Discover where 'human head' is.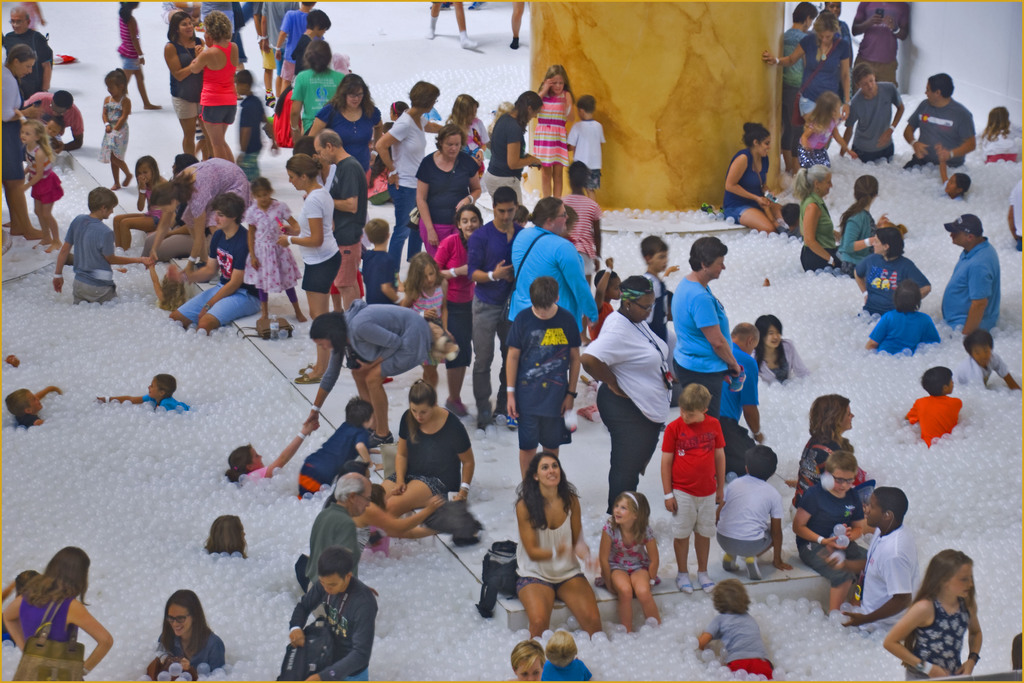
Discovered at (678, 386, 713, 422).
